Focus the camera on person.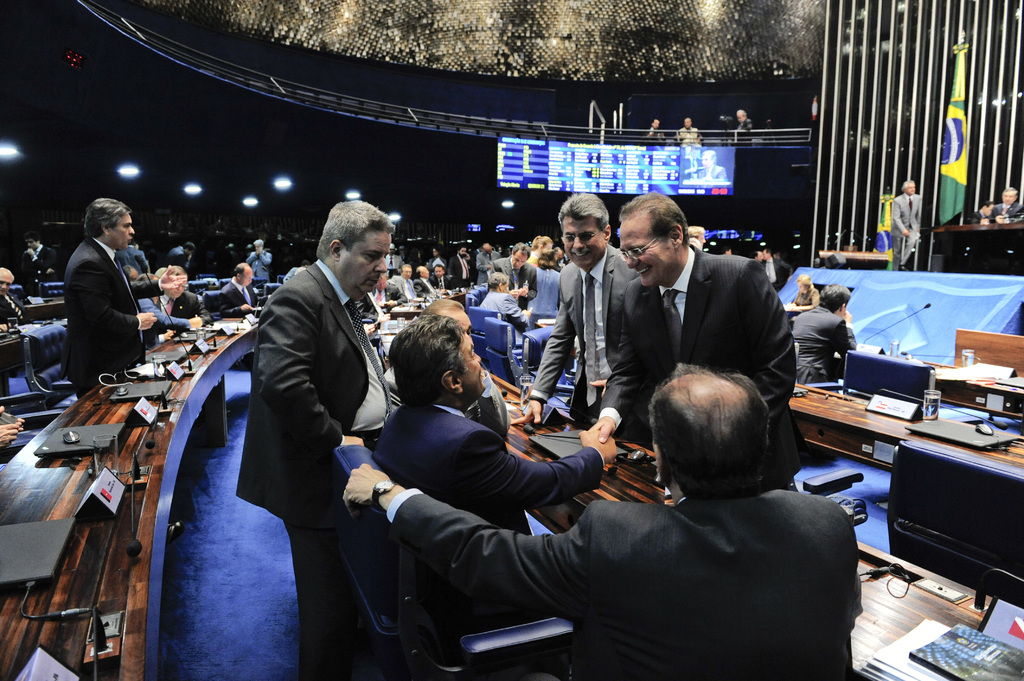
Focus region: (529, 234, 554, 269).
